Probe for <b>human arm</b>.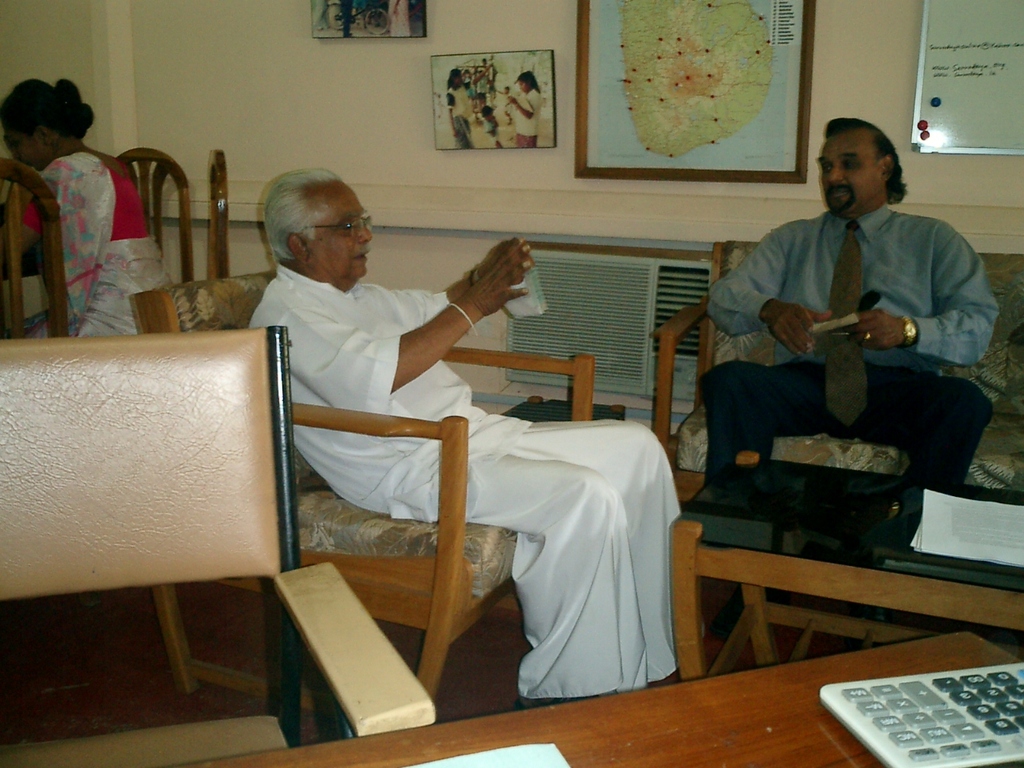
Probe result: <box>377,228,542,324</box>.
